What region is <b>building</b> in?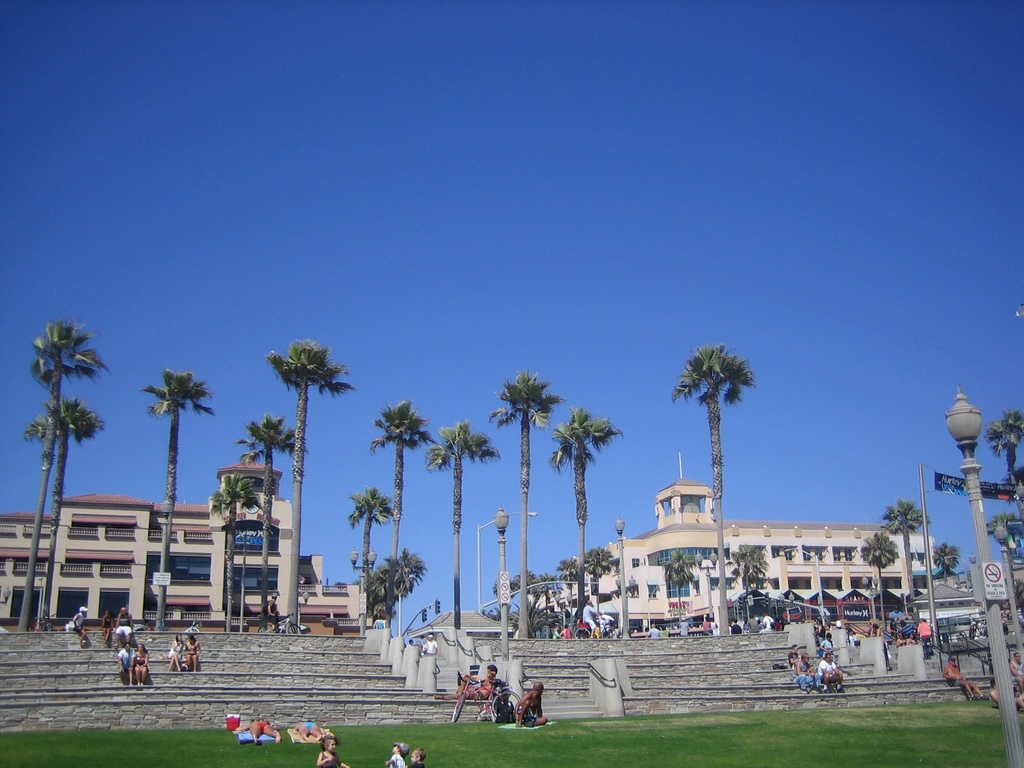
x1=529, y1=451, x2=937, y2=634.
